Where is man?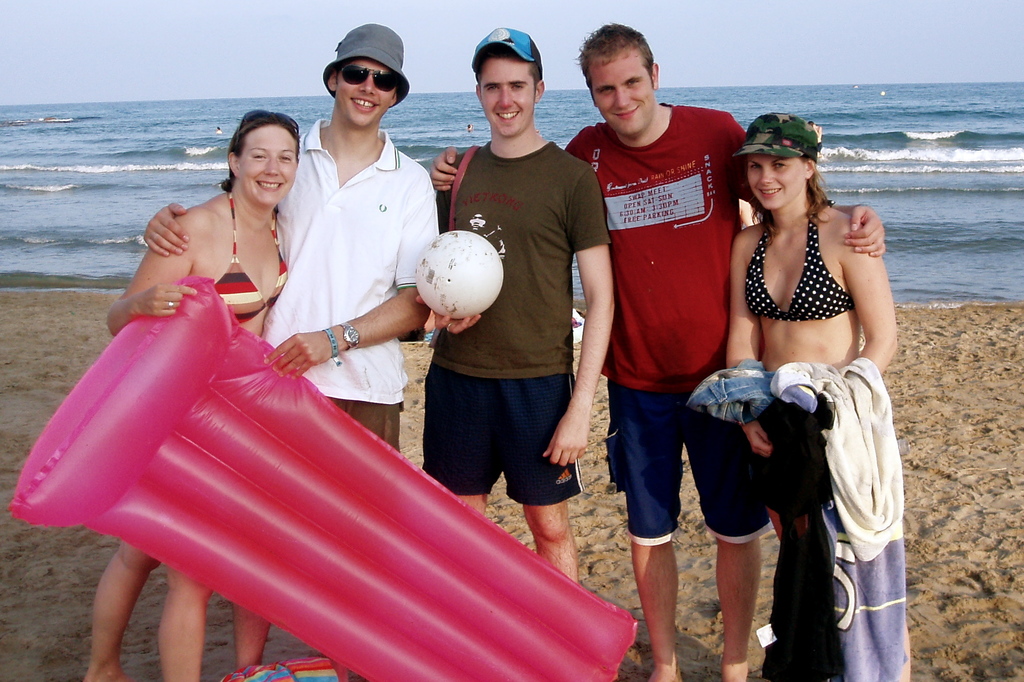
<region>428, 20, 886, 681</region>.
